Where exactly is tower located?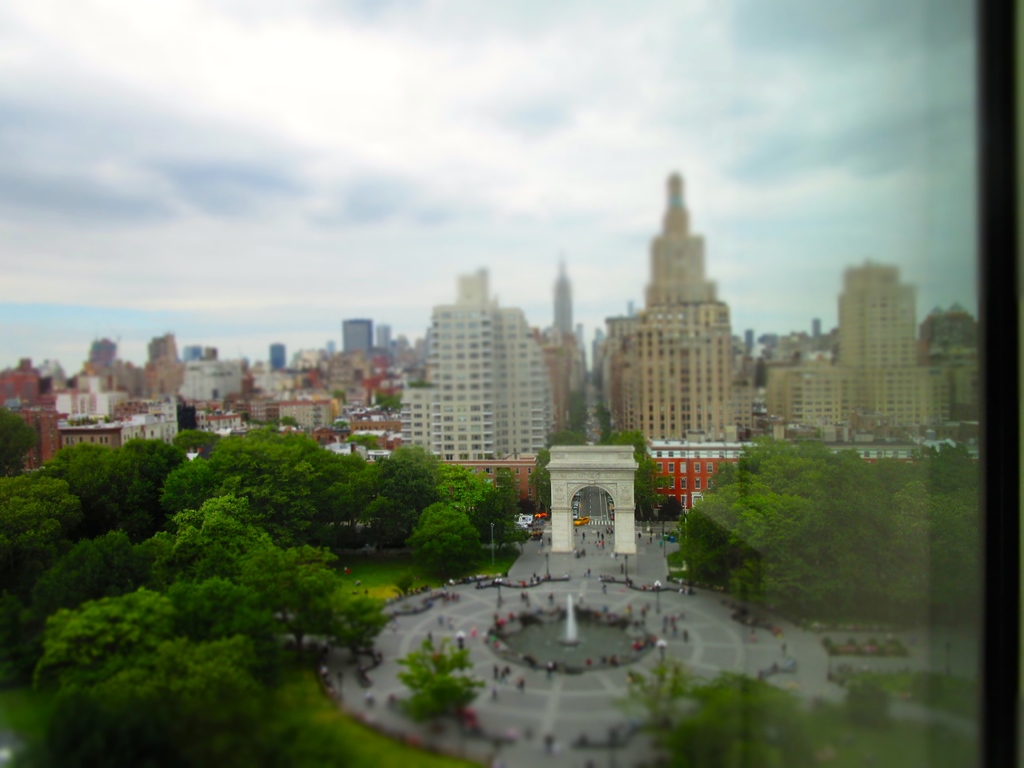
Its bounding box is (left=265, top=340, right=286, bottom=374).
